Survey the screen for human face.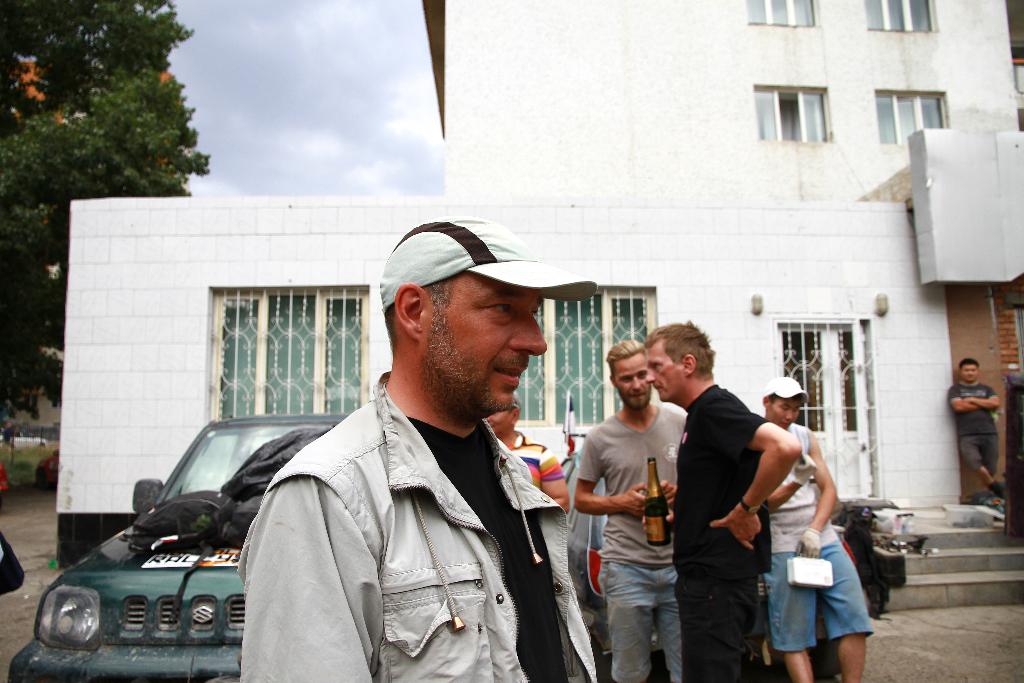
Survey found: [644, 346, 682, 399].
